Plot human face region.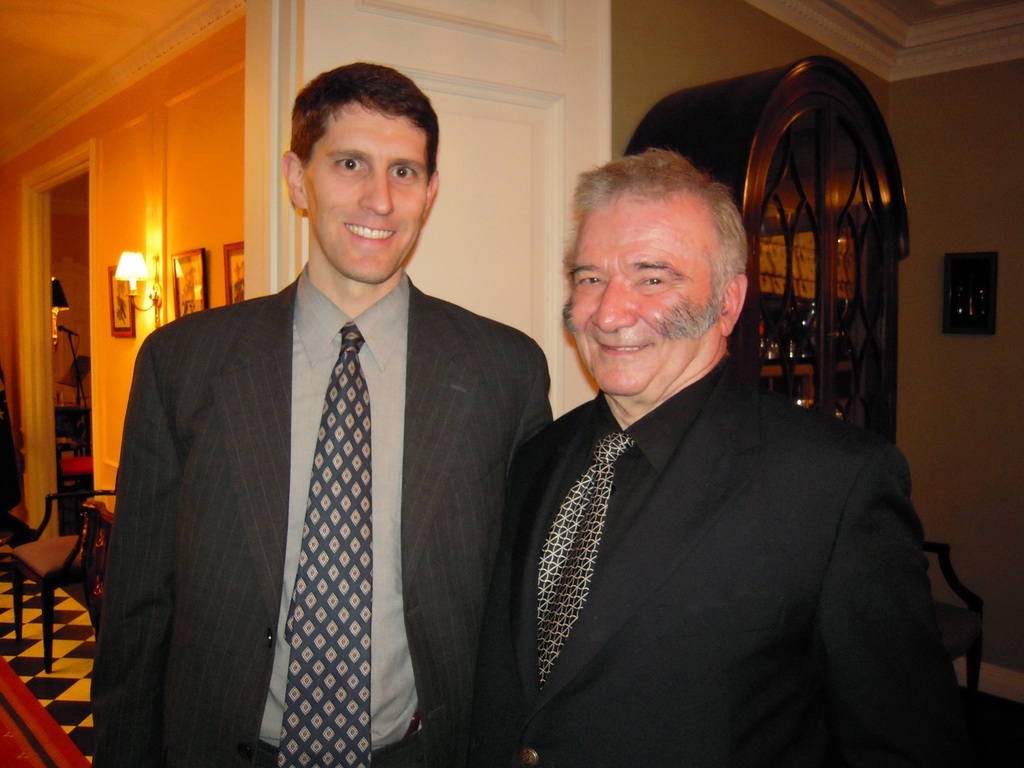
Plotted at <region>570, 208, 723, 394</region>.
